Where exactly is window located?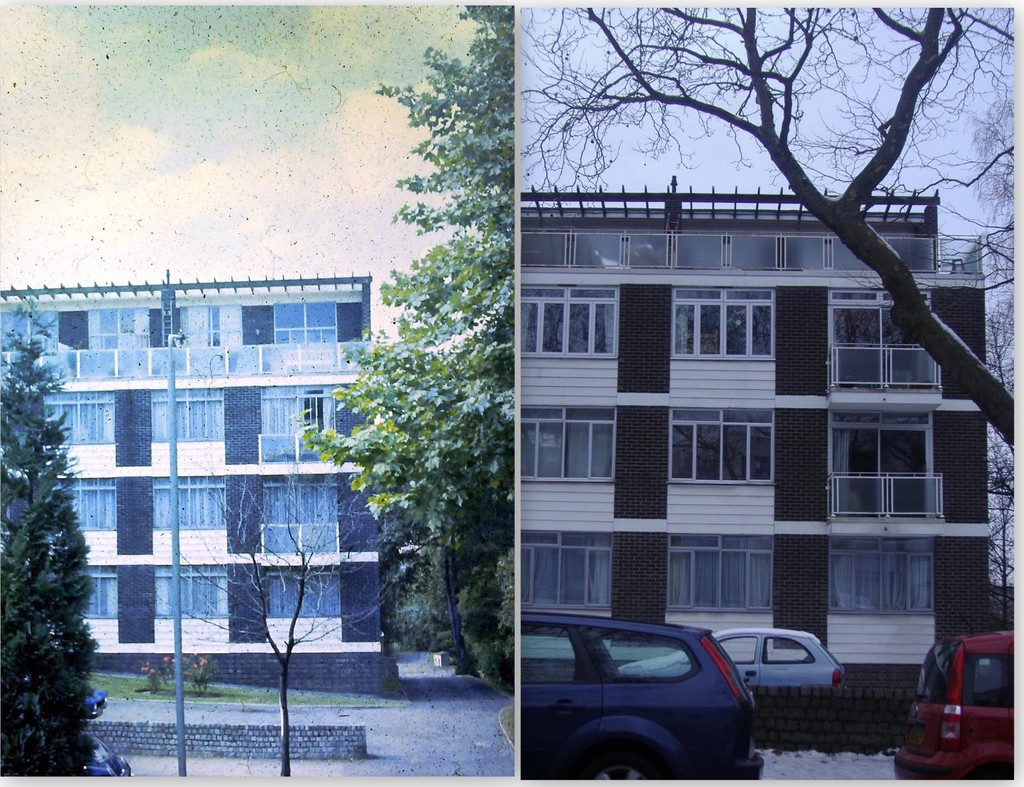
Its bounding box is rect(150, 388, 222, 445).
